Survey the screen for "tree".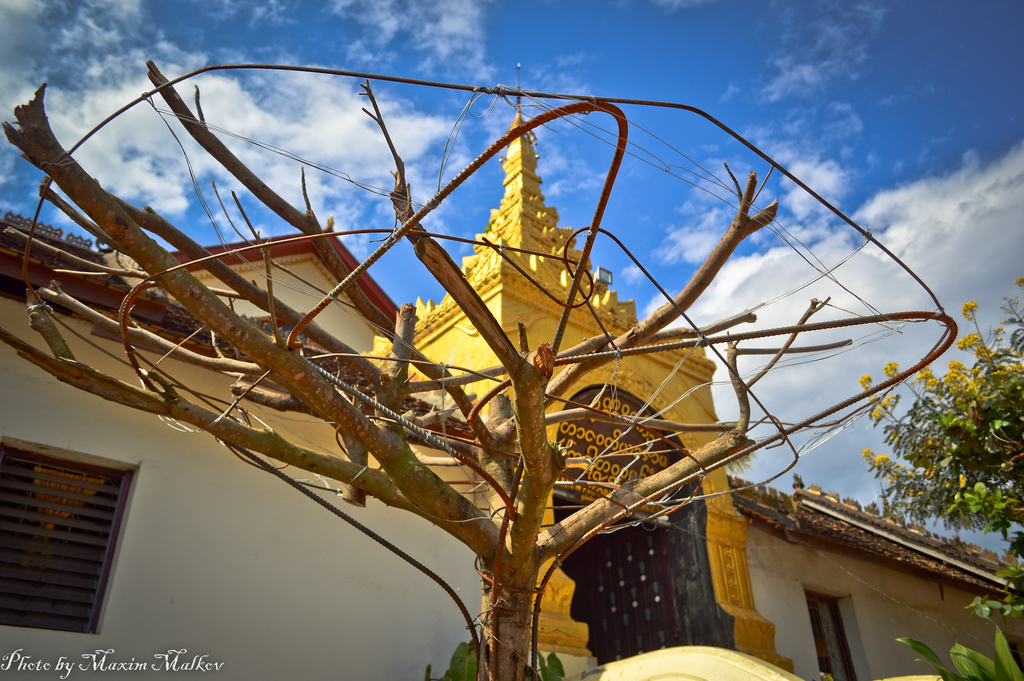
Survey found: 857 300 1016 592.
